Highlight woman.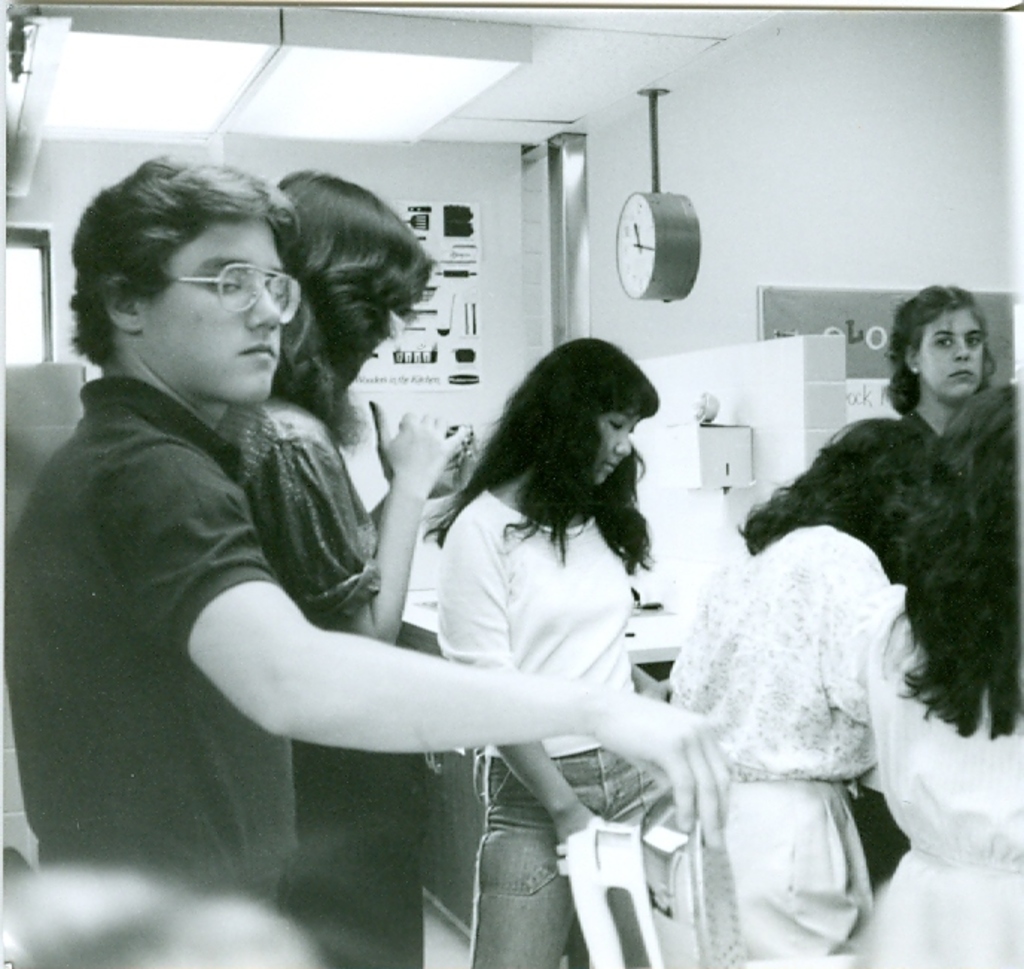
Highlighted region: box(259, 173, 469, 706).
